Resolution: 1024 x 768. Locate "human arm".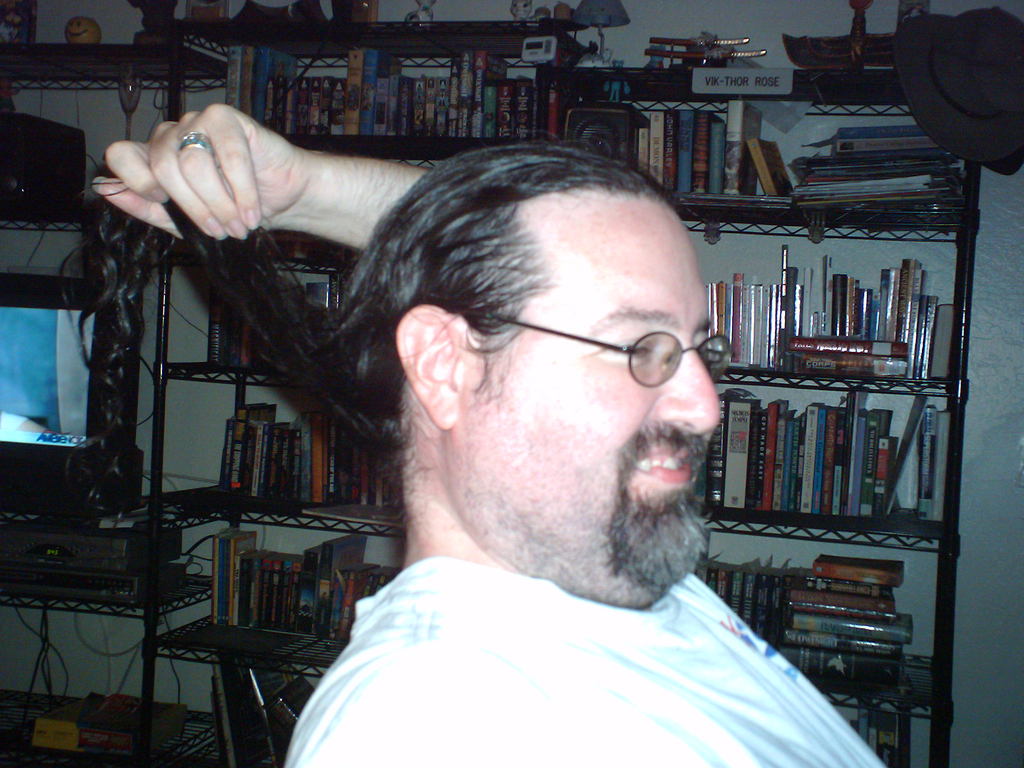
<box>51,82,428,280</box>.
